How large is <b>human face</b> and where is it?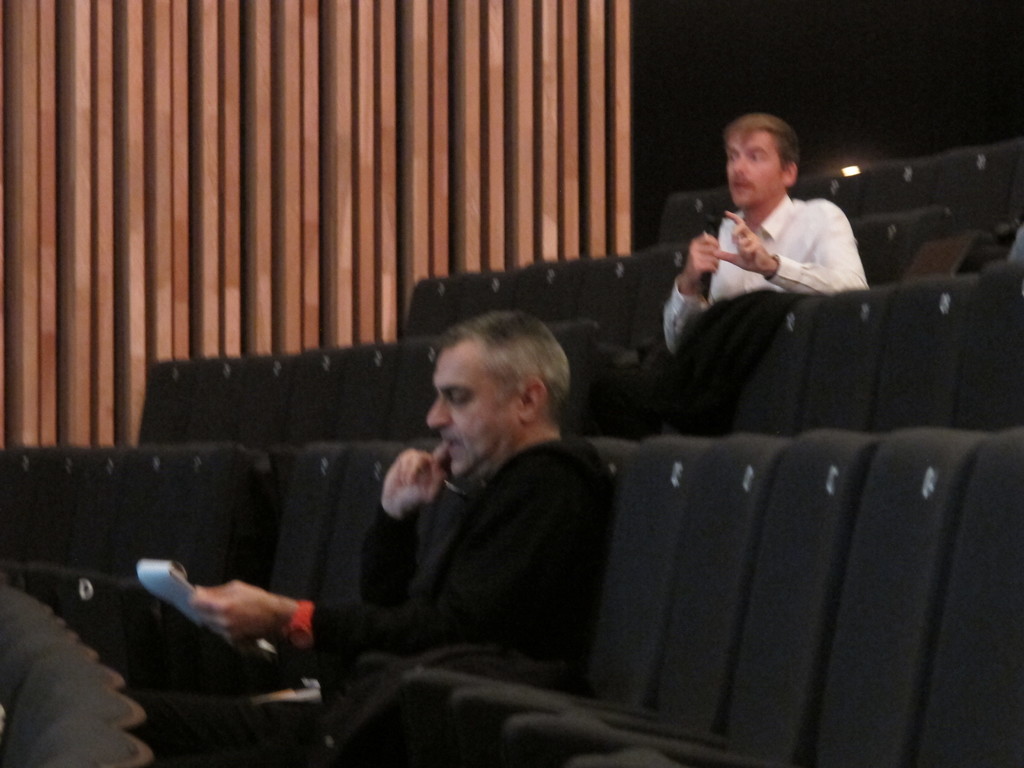
Bounding box: 426, 341, 520, 476.
